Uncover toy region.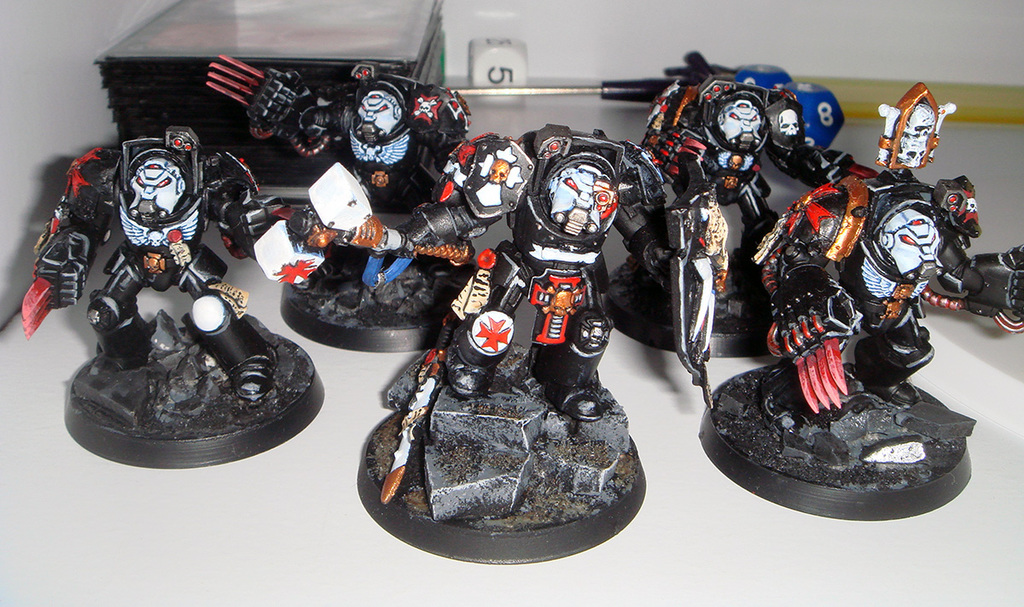
Uncovered: bbox=[596, 57, 851, 353].
